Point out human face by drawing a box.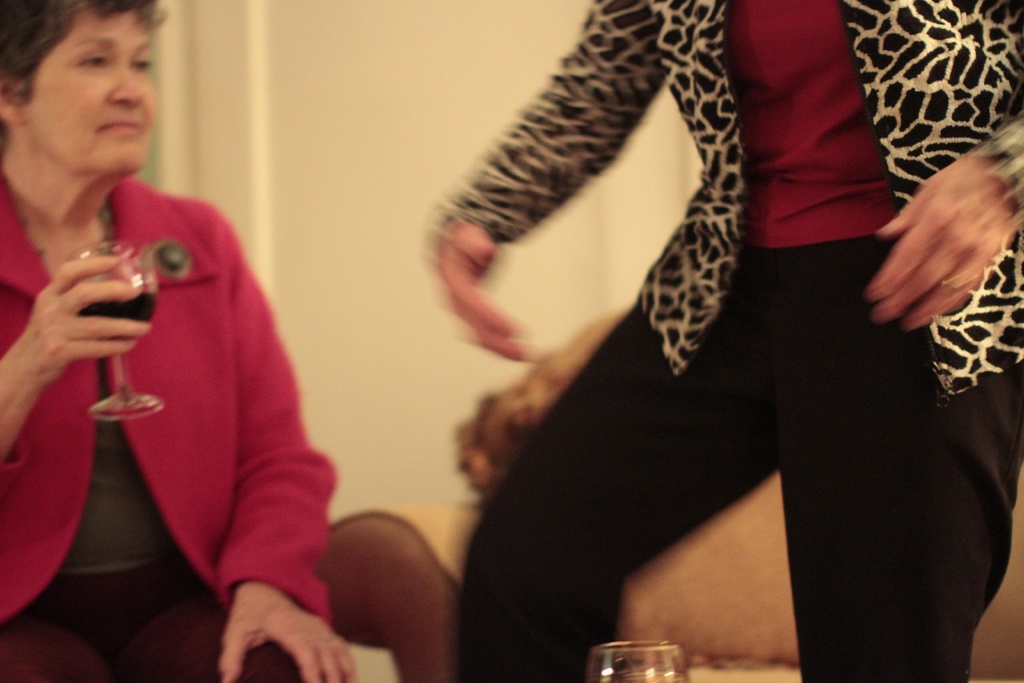
detection(17, 20, 152, 185).
